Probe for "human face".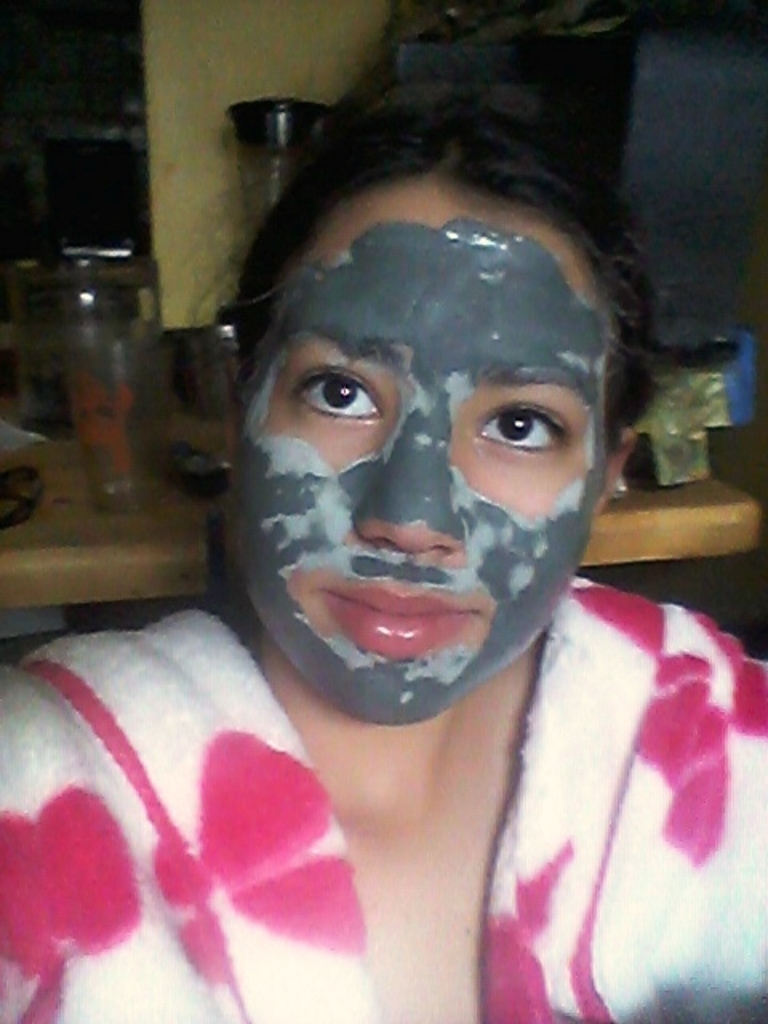
Probe result: l=238, t=192, r=594, b=722.
